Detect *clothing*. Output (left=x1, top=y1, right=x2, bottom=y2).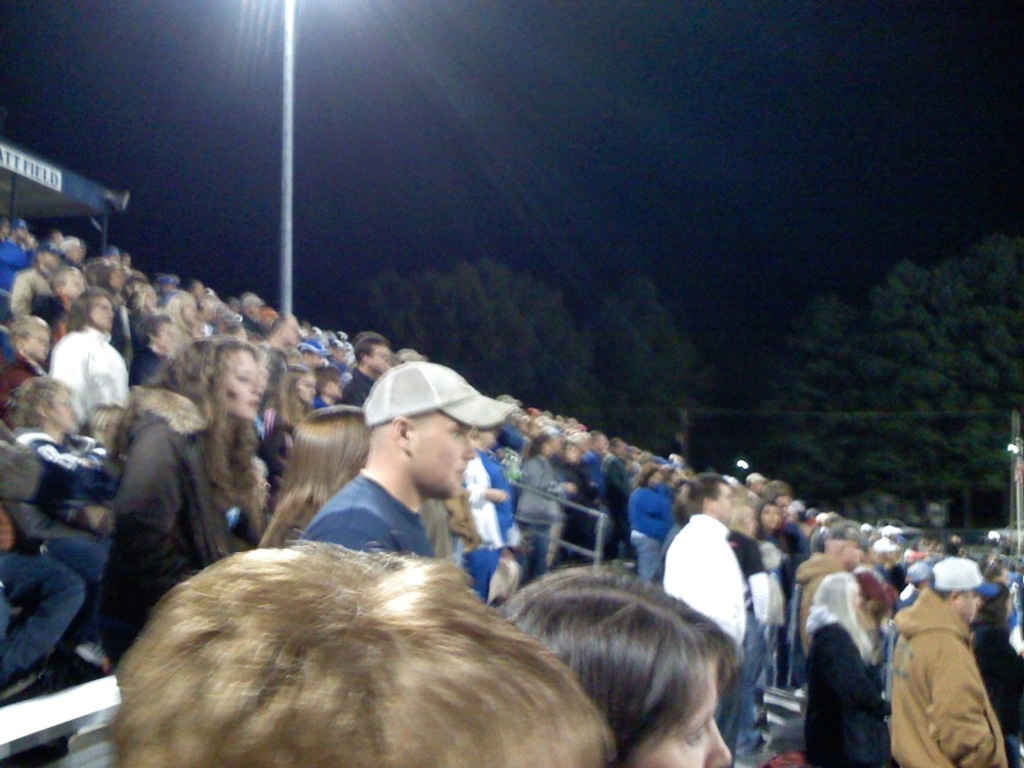
(left=0, top=538, right=83, bottom=696).
